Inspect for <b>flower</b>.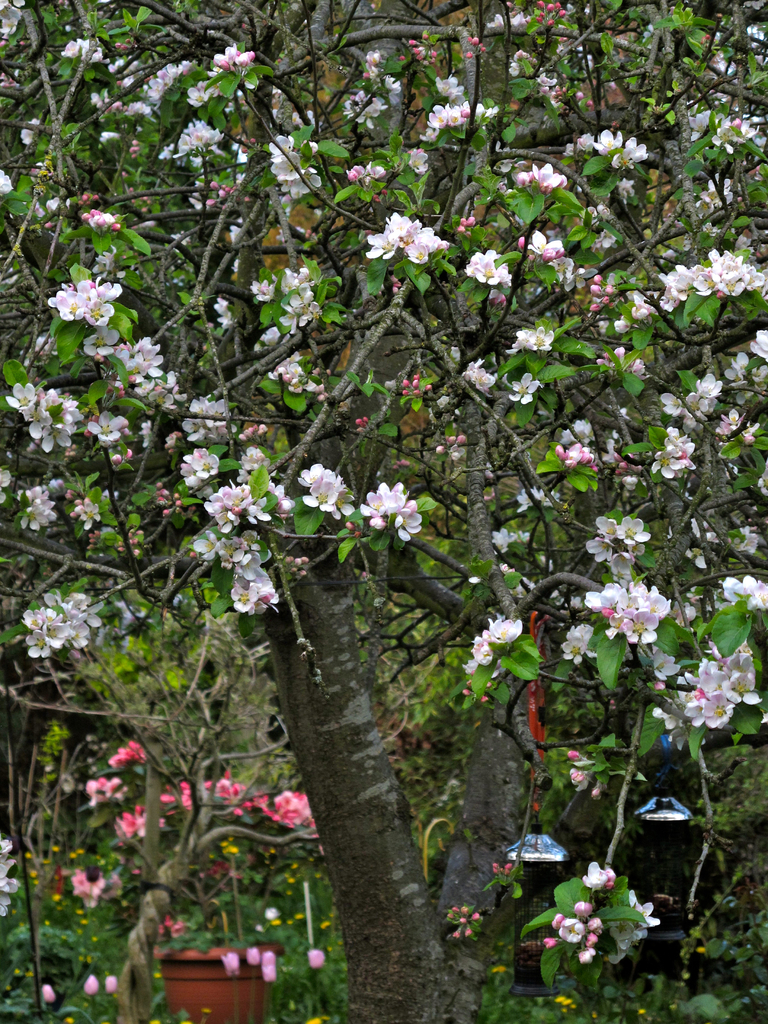
Inspection: {"x1": 344, "y1": 470, "x2": 431, "y2": 547}.
